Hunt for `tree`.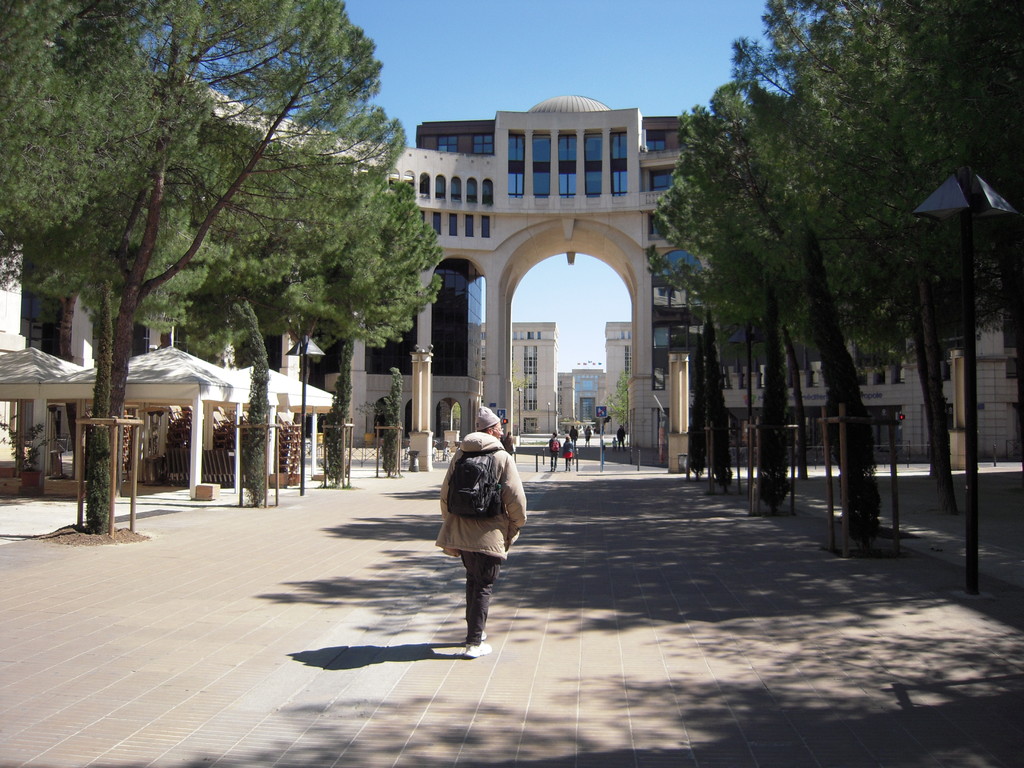
Hunted down at pyautogui.locateOnScreen(242, 299, 276, 511).
